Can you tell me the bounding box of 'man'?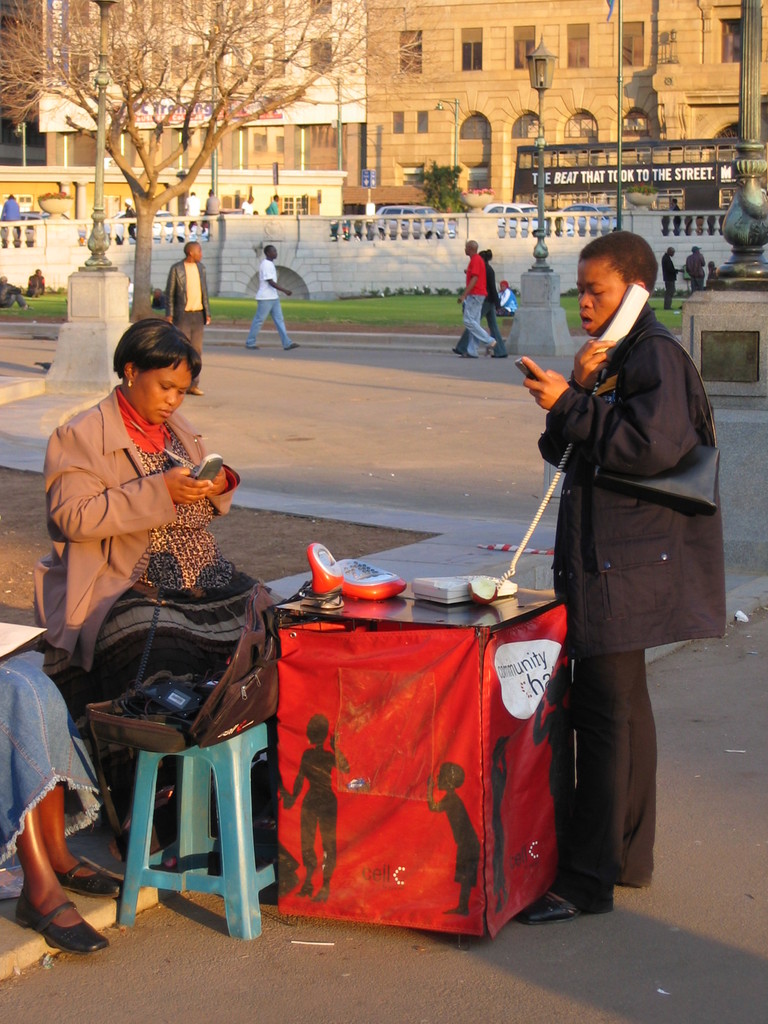
Rect(242, 198, 252, 213).
